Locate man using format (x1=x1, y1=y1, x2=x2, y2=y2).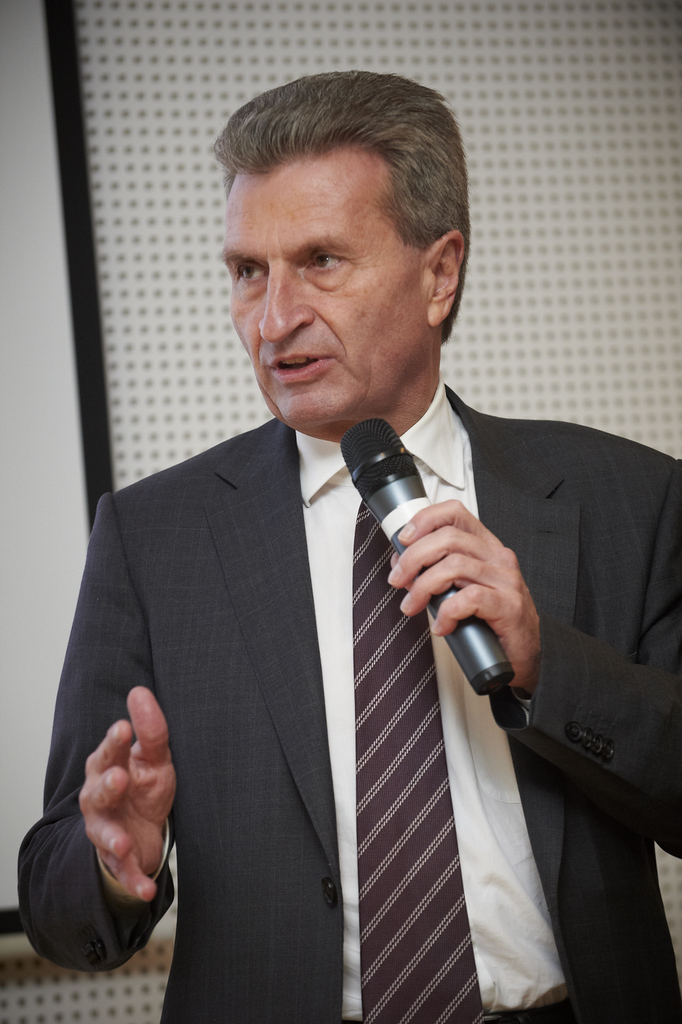
(x1=16, y1=65, x2=681, y2=1023).
